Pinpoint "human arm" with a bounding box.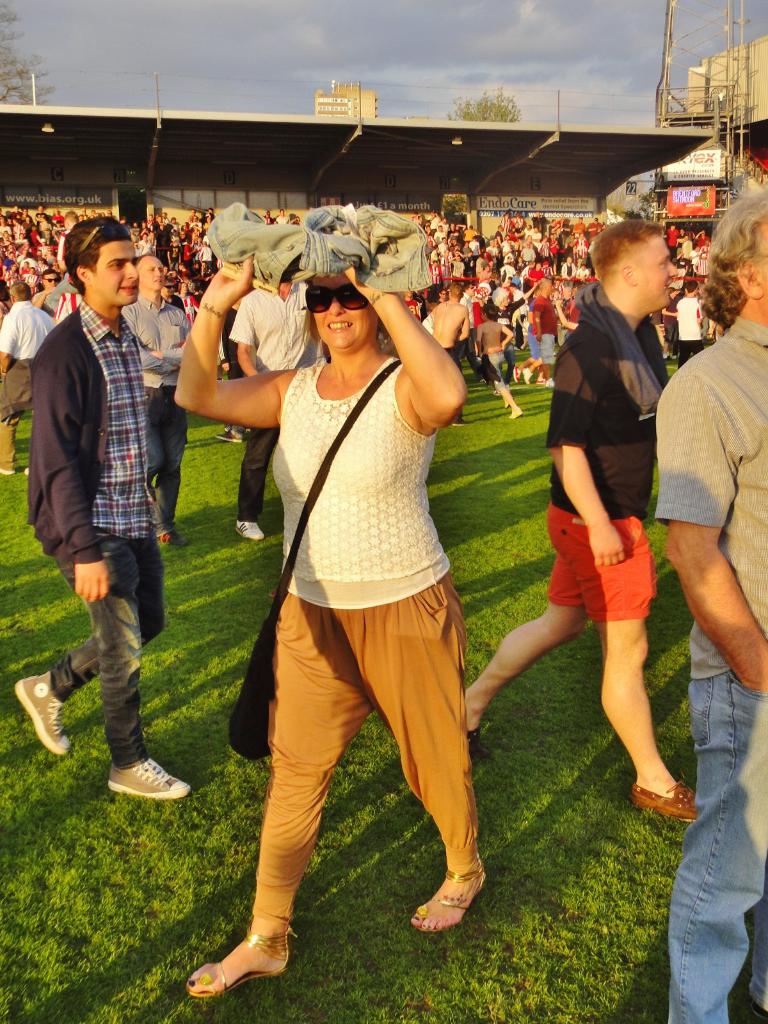
bbox=[520, 249, 522, 262].
